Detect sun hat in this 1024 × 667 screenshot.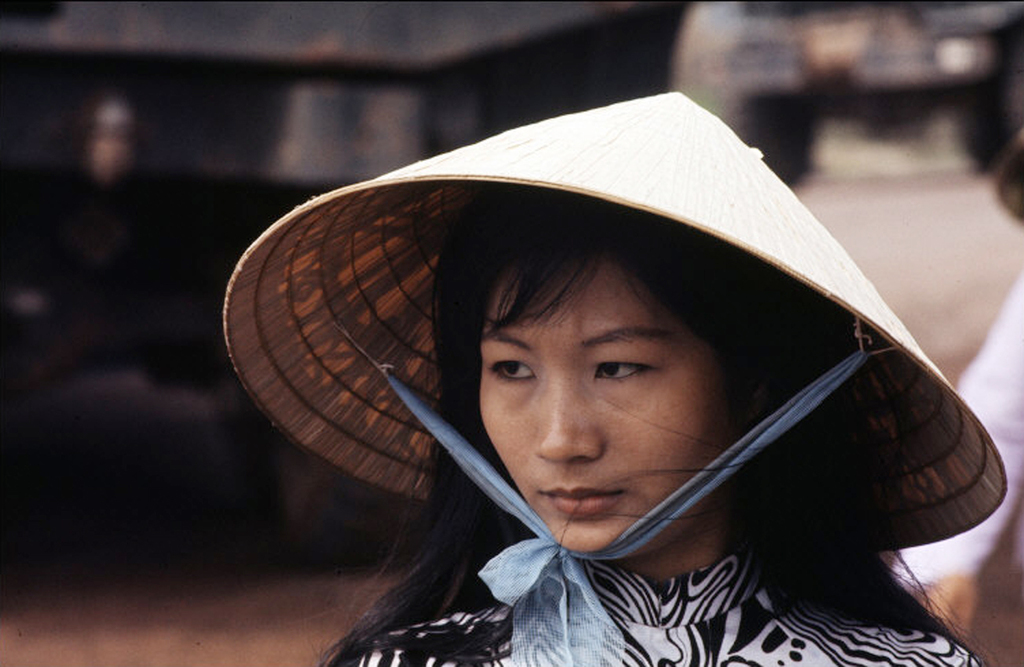
Detection: (222, 87, 1004, 666).
